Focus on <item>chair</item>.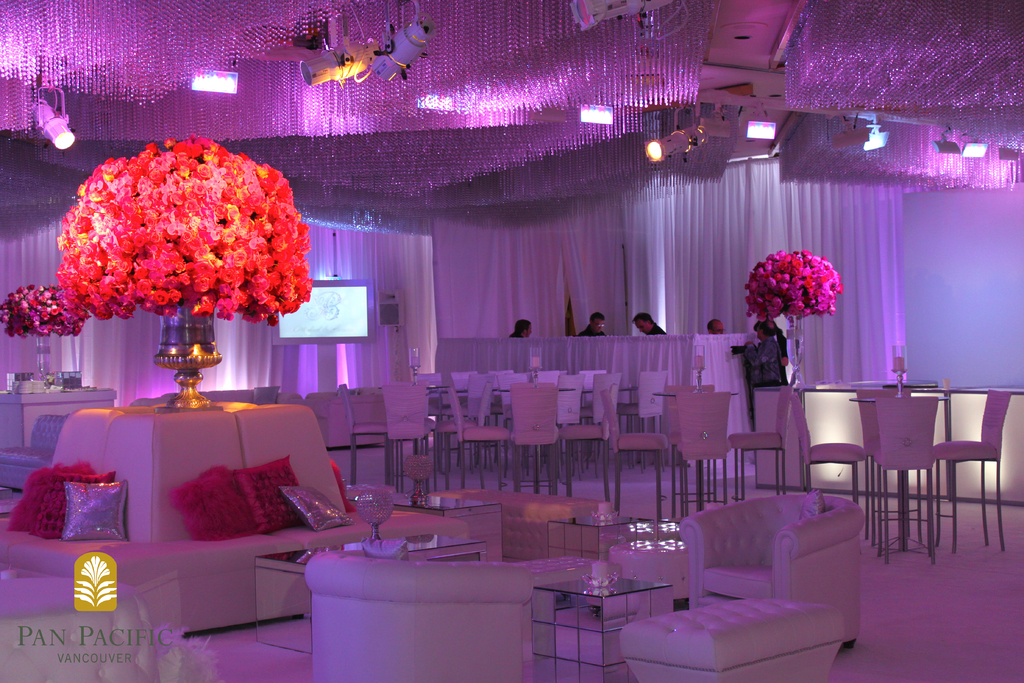
Focused at [604, 387, 666, 520].
